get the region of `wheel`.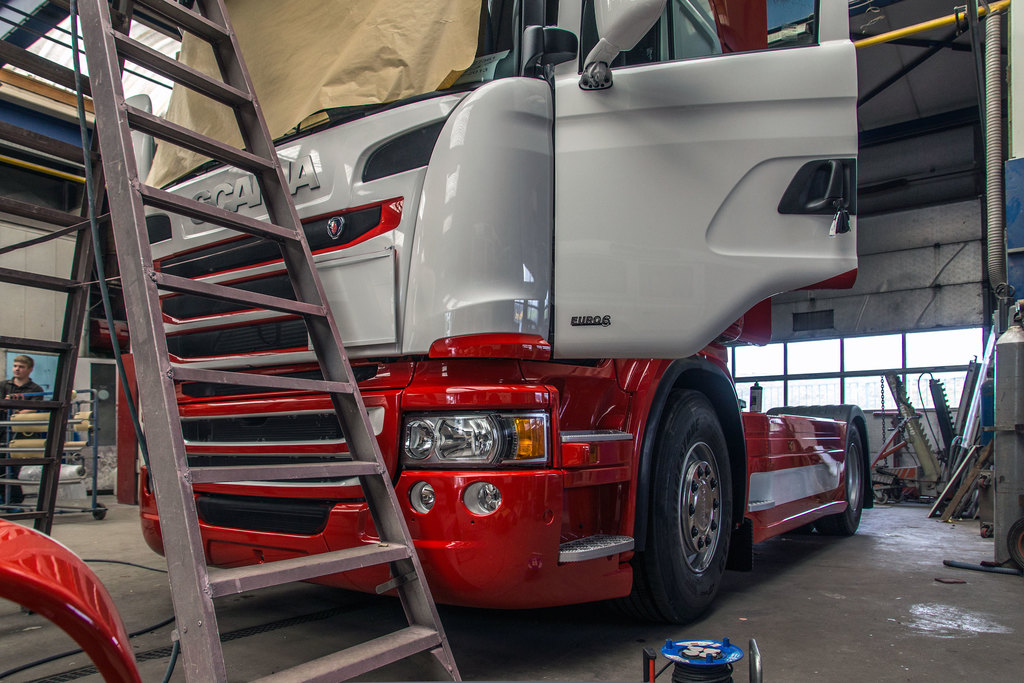
box(1007, 521, 1023, 571).
